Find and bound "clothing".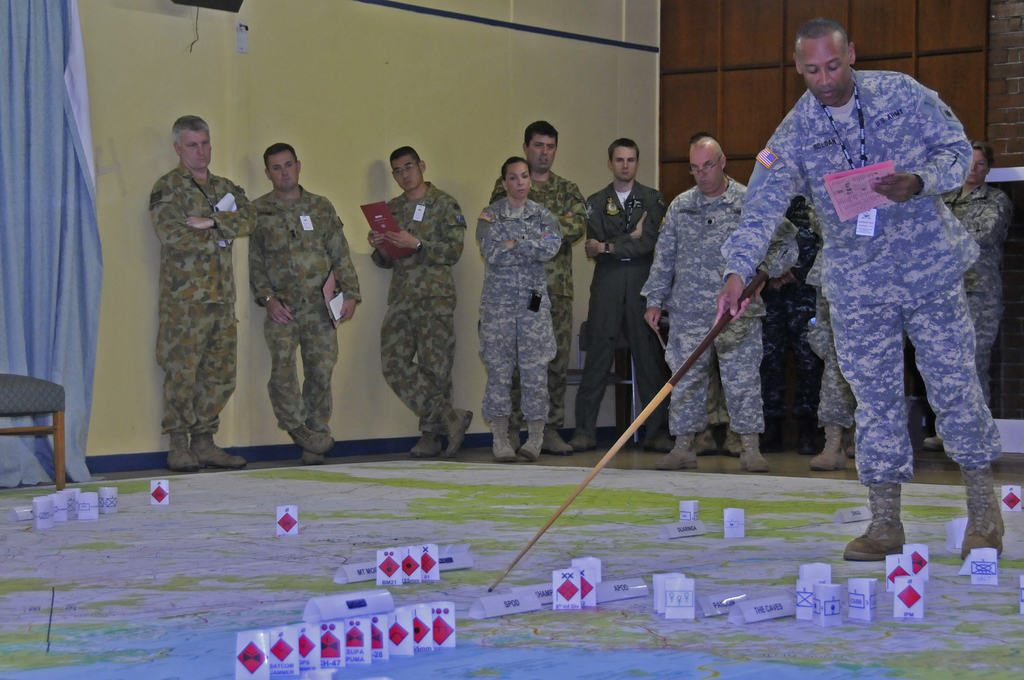
Bound: [left=719, top=65, right=1002, bottom=473].
